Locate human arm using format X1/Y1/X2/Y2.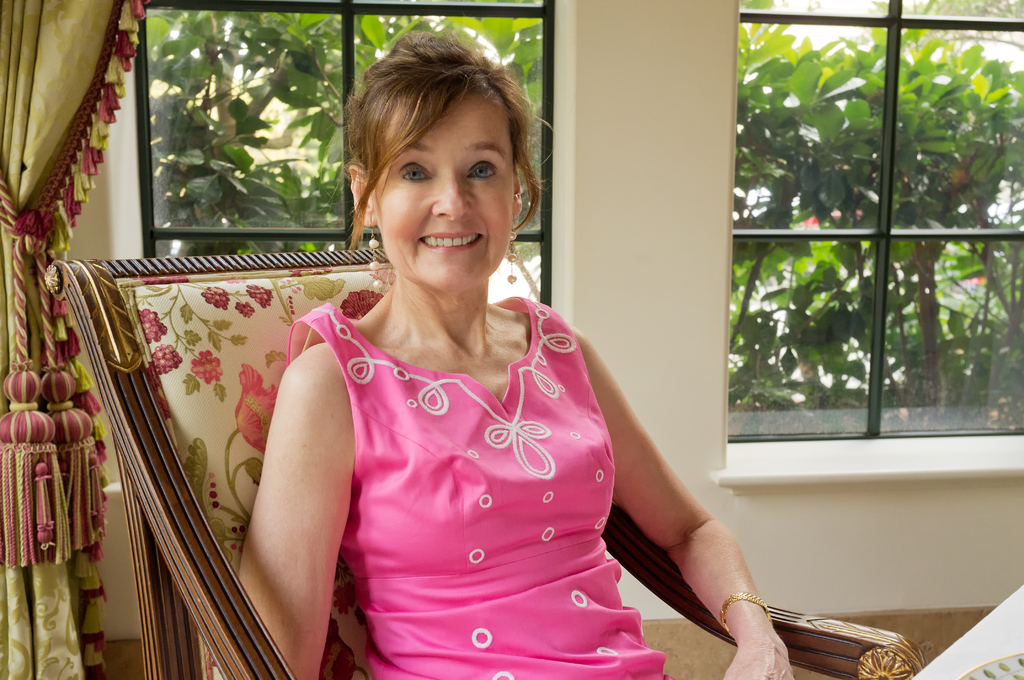
569/324/795/679.
